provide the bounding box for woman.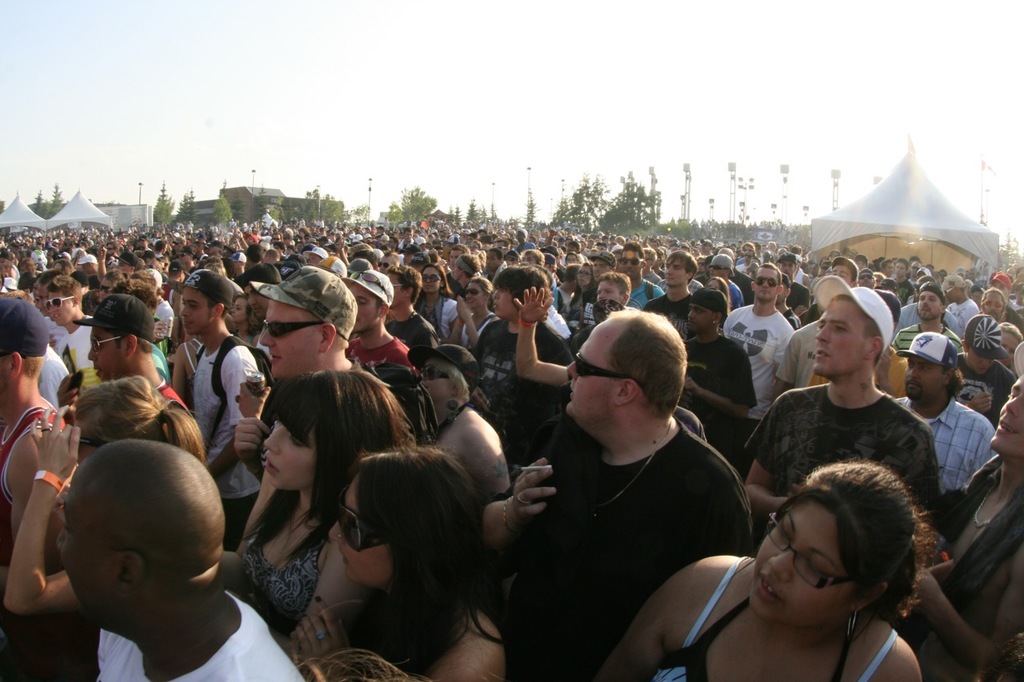
box=[414, 266, 458, 337].
